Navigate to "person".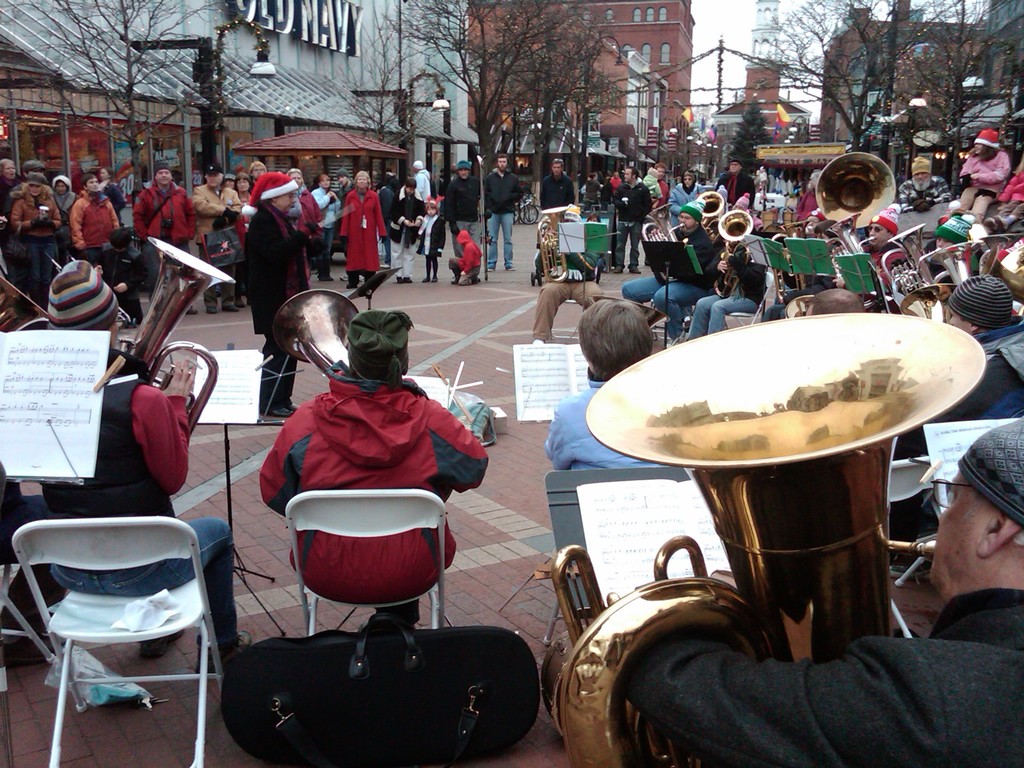
Navigation target: locate(545, 300, 670, 476).
